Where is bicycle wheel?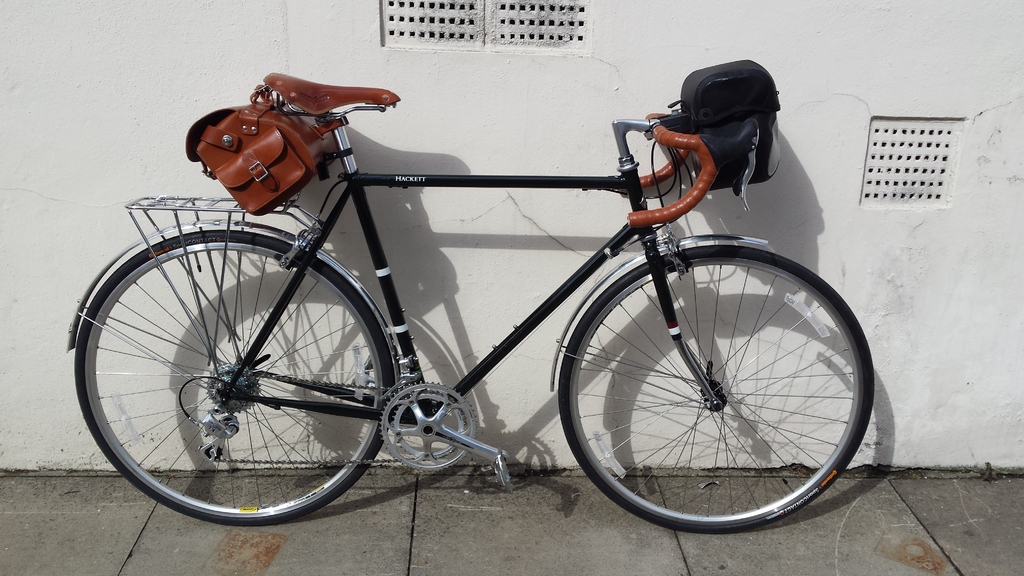
bbox=[557, 242, 876, 540].
